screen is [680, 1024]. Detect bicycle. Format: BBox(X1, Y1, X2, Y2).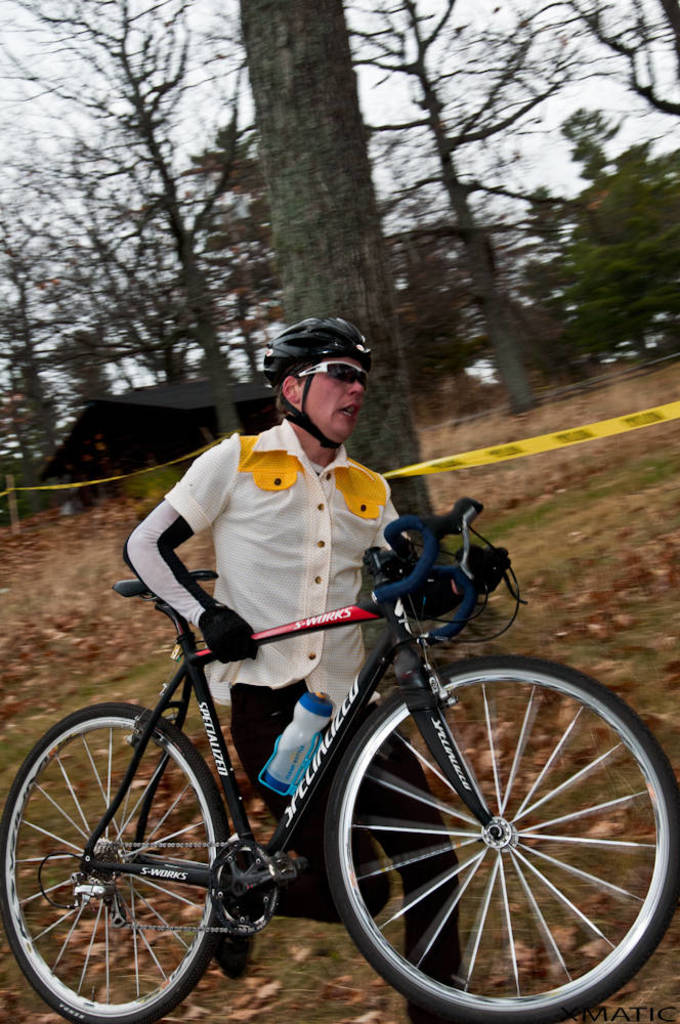
BBox(0, 506, 664, 1022).
